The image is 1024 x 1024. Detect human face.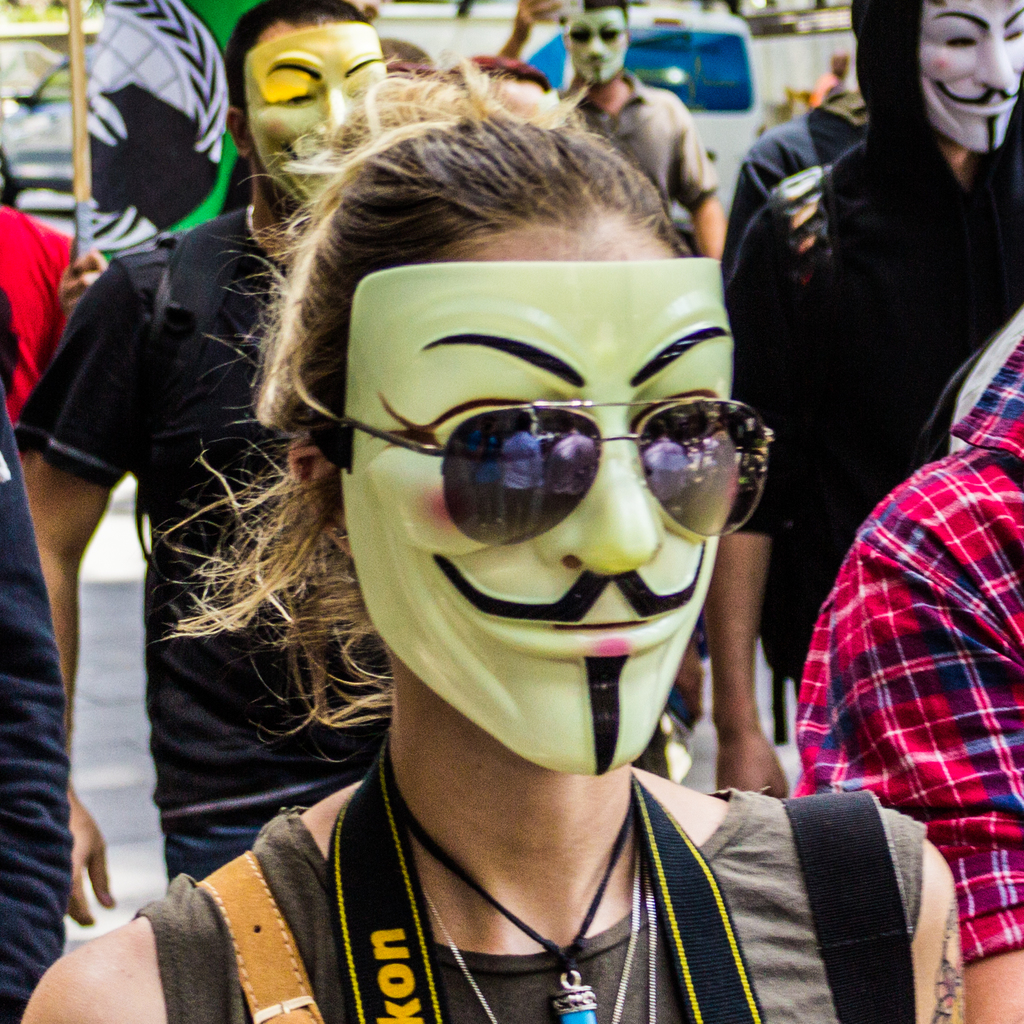
Detection: 921, 0, 1023, 154.
